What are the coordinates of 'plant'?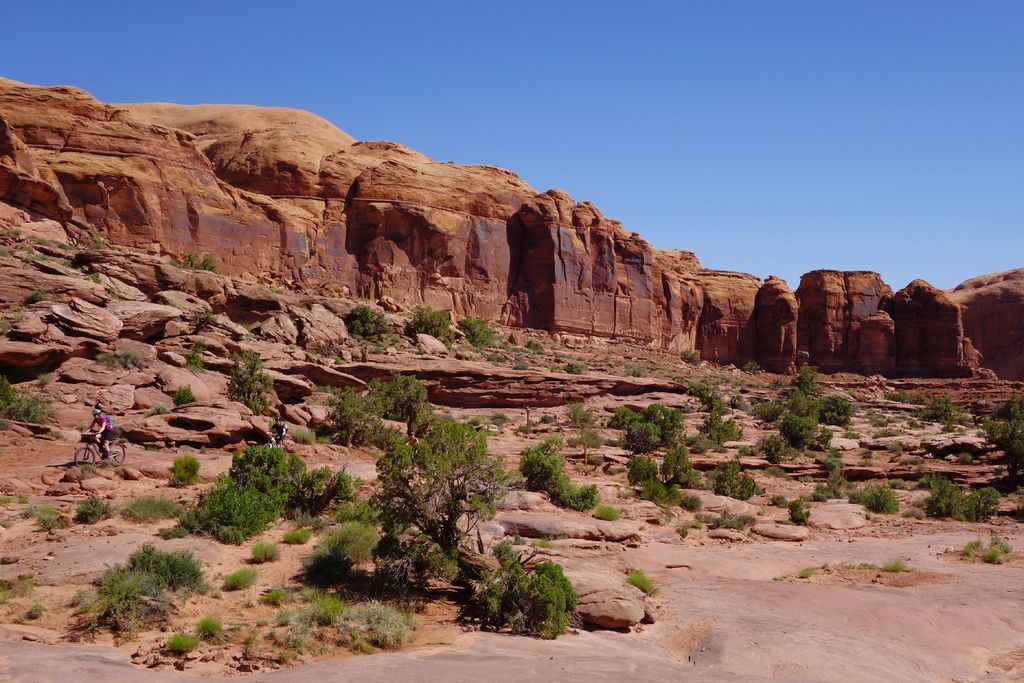
Rect(283, 622, 312, 651).
